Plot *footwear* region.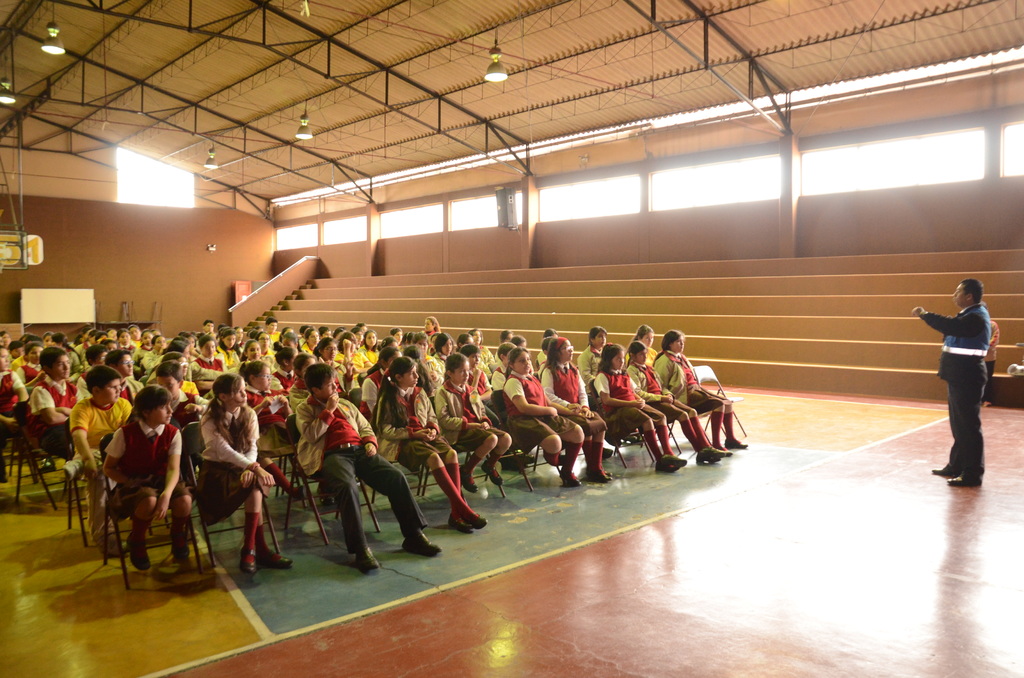
Plotted at 63, 456, 81, 480.
